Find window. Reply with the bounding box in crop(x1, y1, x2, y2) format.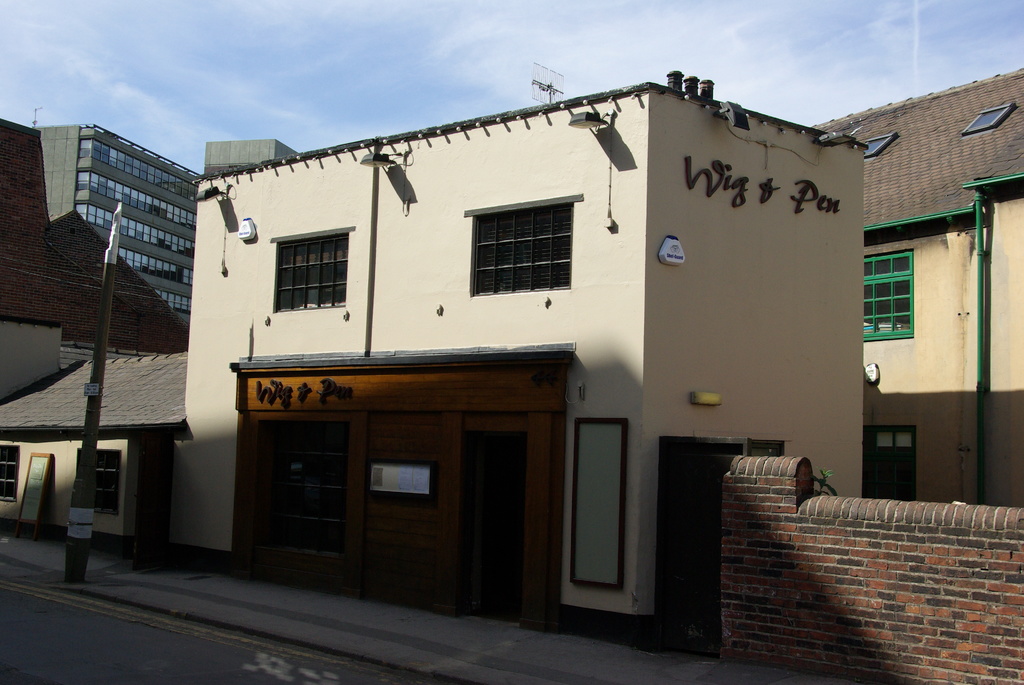
crop(68, 446, 122, 514).
